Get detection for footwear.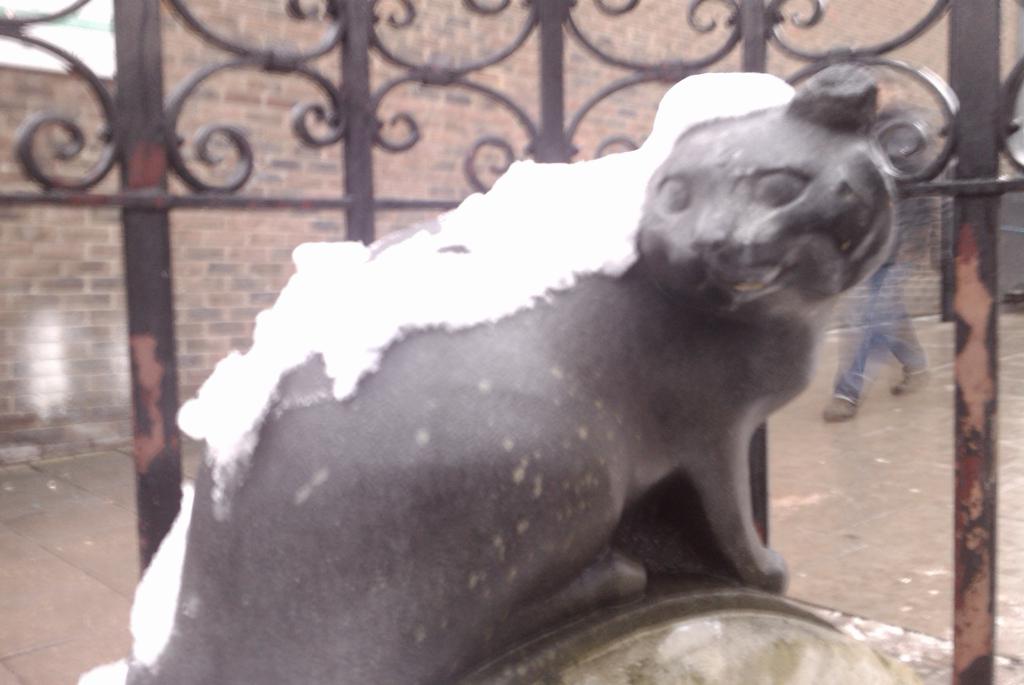
Detection: 892, 367, 931, 392.
